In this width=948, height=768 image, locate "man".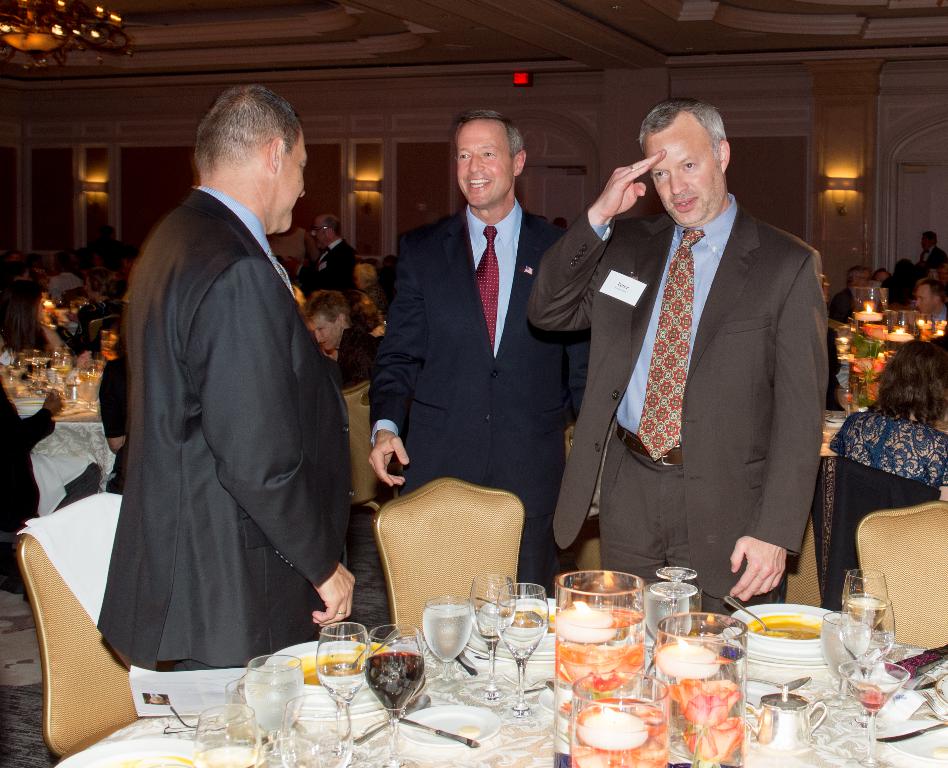
Bounding box: BBox(92, 75, 373, 699).
